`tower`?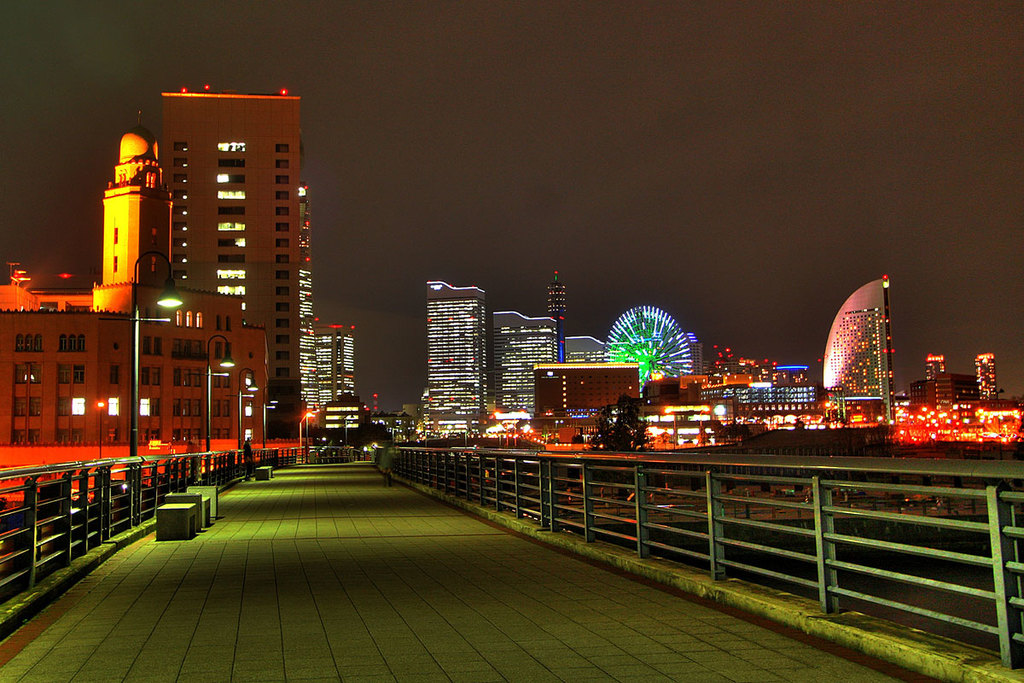
bbox=(570, 339, 605, 359)
